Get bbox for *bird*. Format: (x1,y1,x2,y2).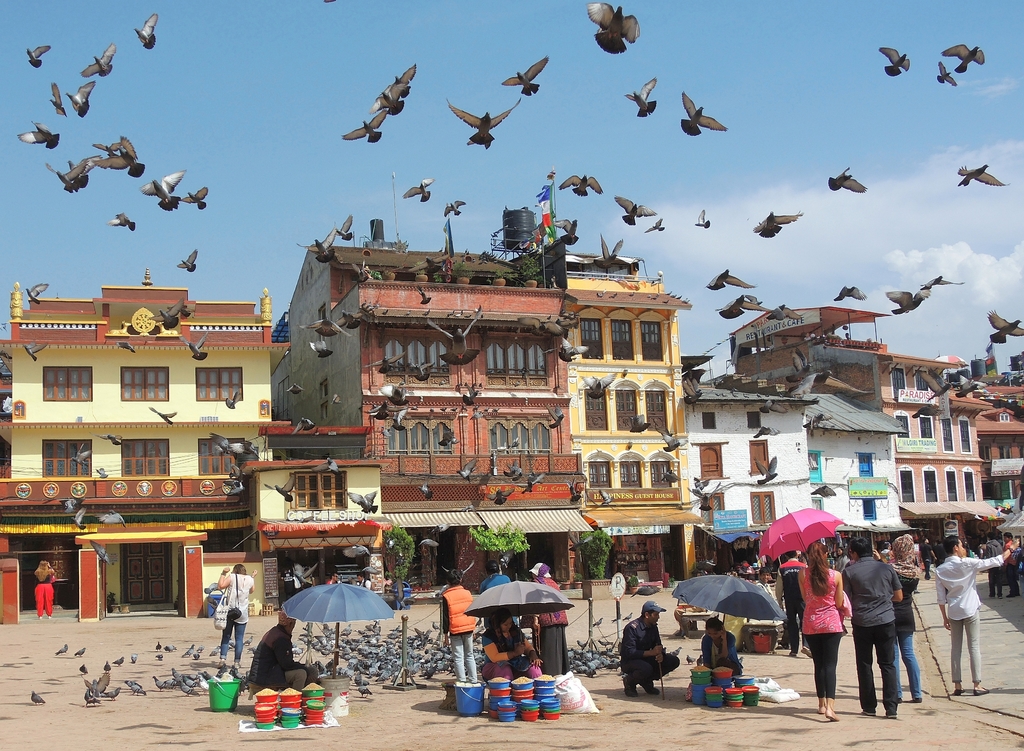
(207,432,253,460).
